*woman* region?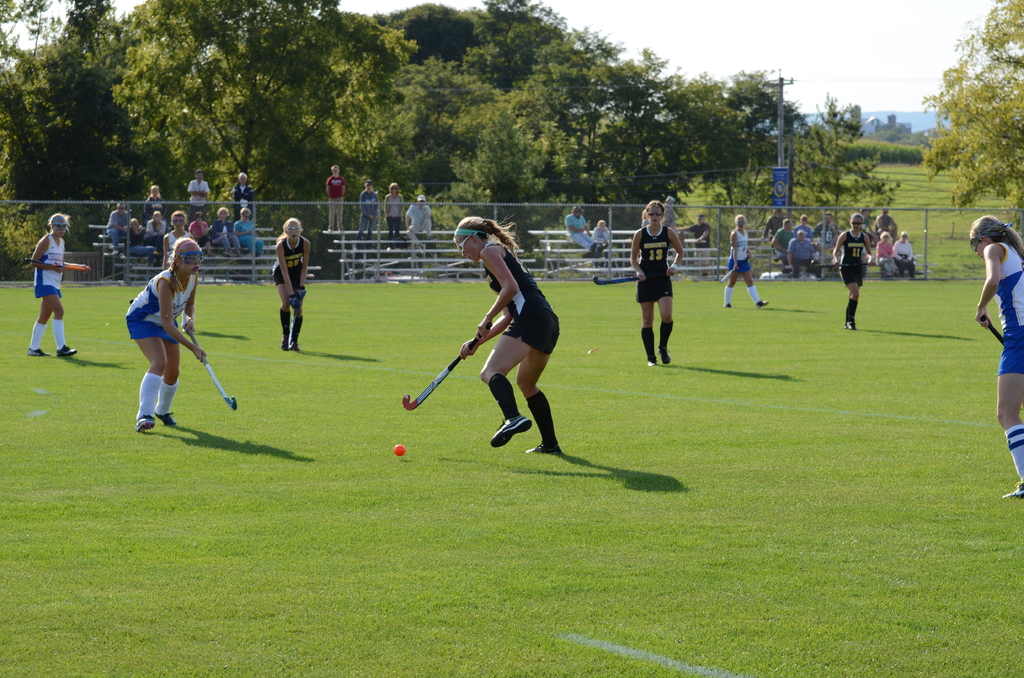
pyautogui.locateOnScreen(189, 213, 209, 255)
